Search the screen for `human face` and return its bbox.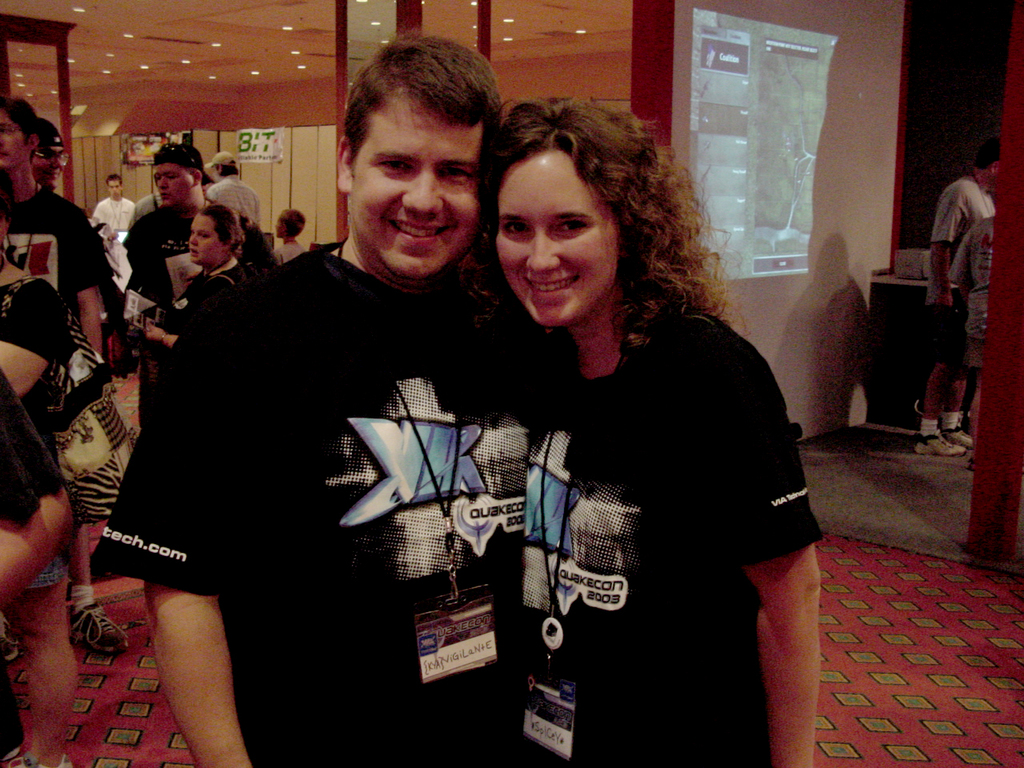
Found: {"left": 0, "top": 102, "right": 26, "bottom": 166}.
